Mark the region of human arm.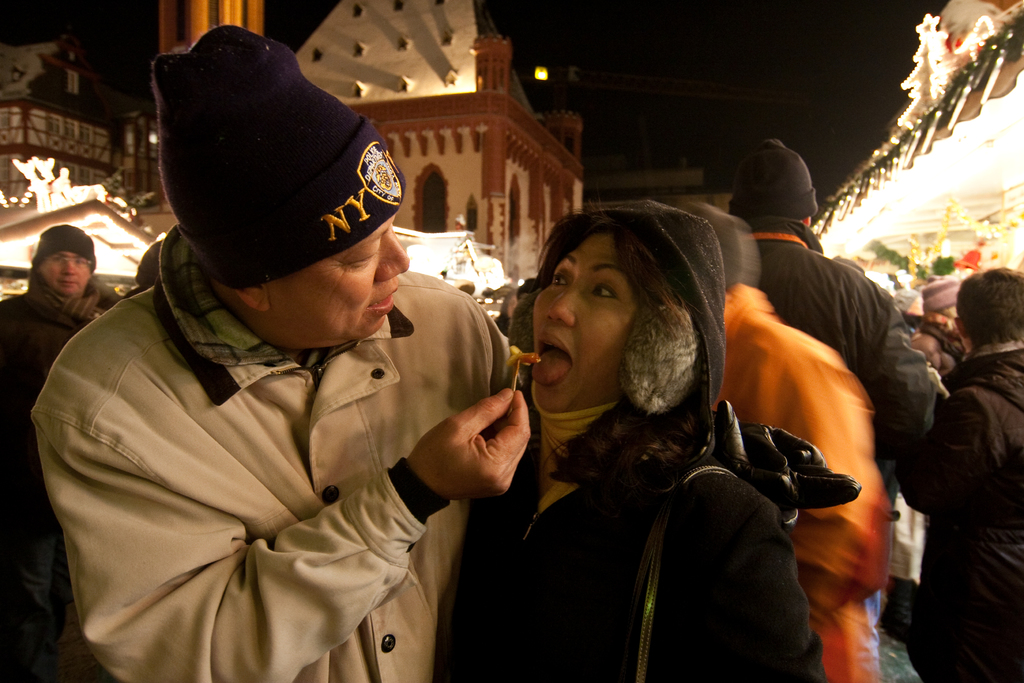
Region: {"left": 856, "top": 282, "right": 935, "bottom": 459}.
